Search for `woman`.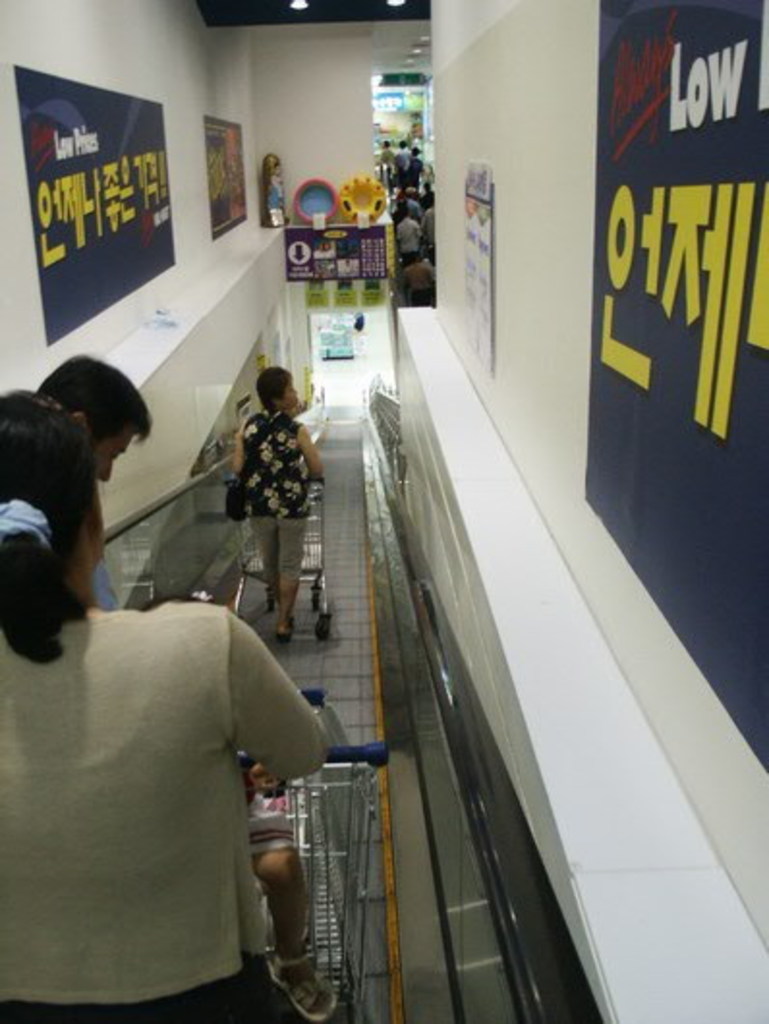
Found at x1=224, y1=356, x2=330, y2=649.
